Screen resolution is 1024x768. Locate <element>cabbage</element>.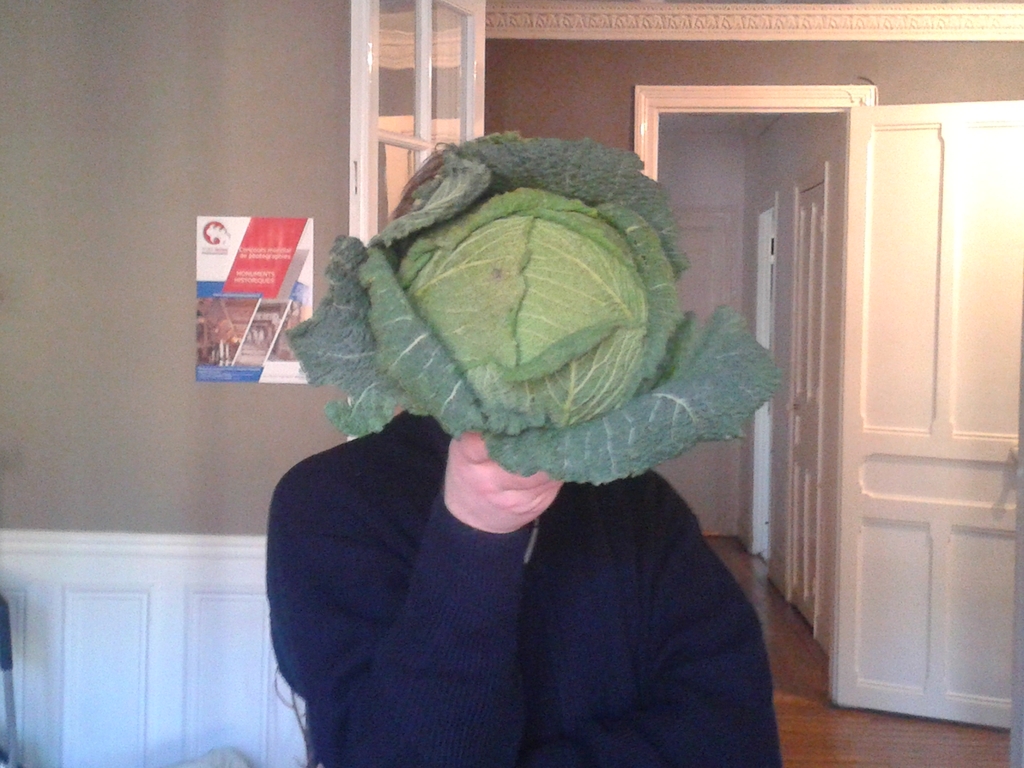
<region>285, 132, 786, 484</region>.
